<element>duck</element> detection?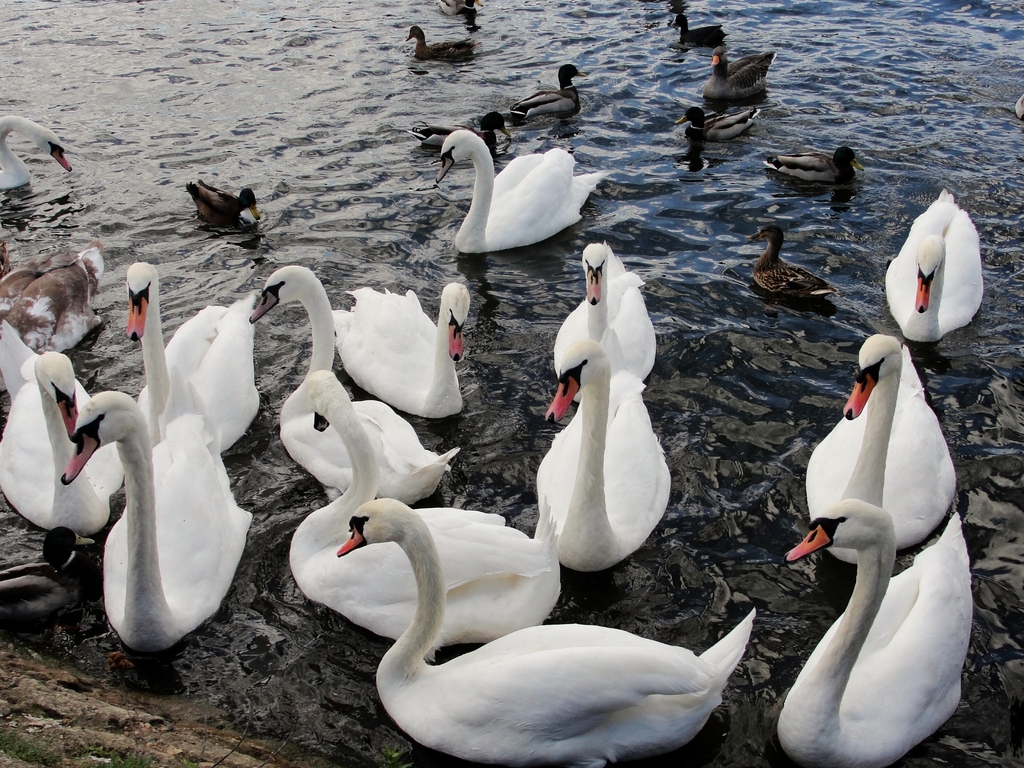
box(544, 237, 668, 410)
